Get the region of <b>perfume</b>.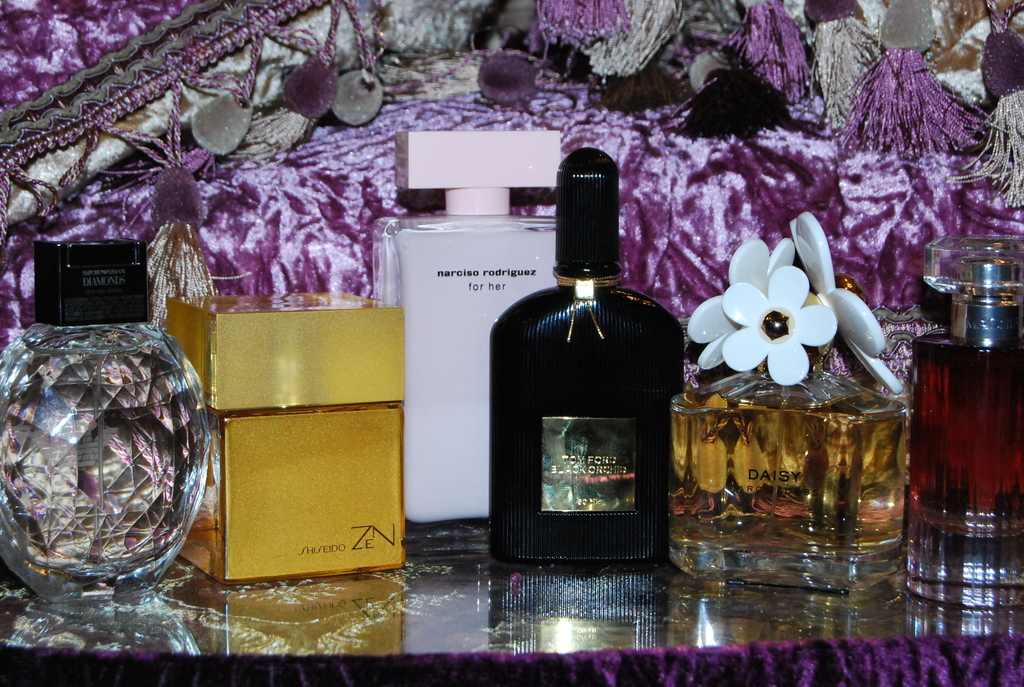
BBox(0, 239, 211, 607).
